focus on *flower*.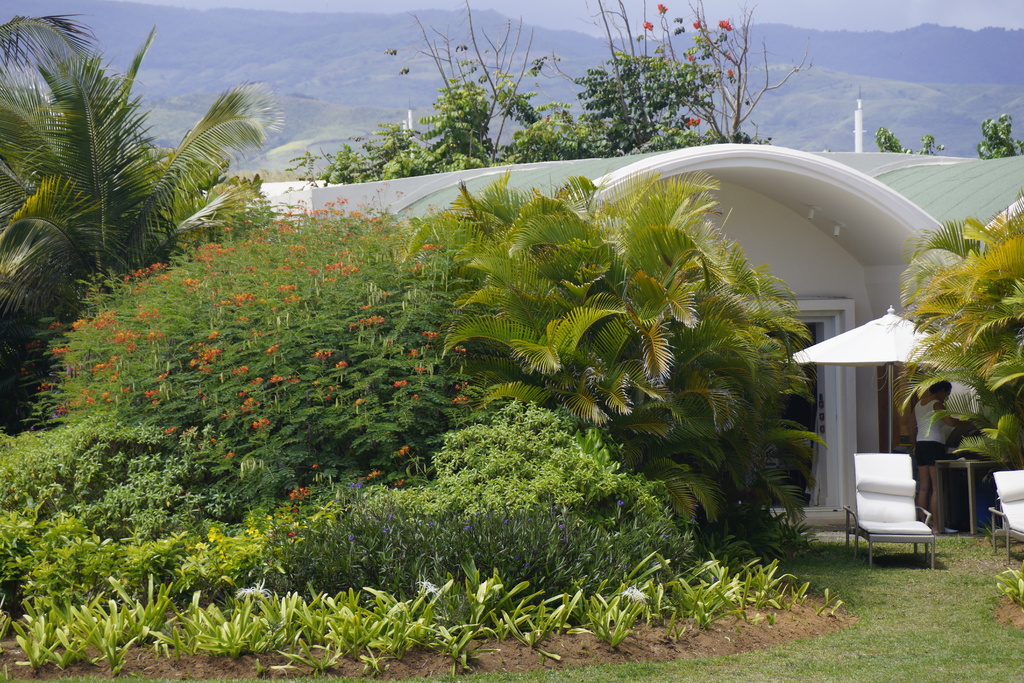
Focused at [x1=456, y1=378, x2=470, y2=393].
